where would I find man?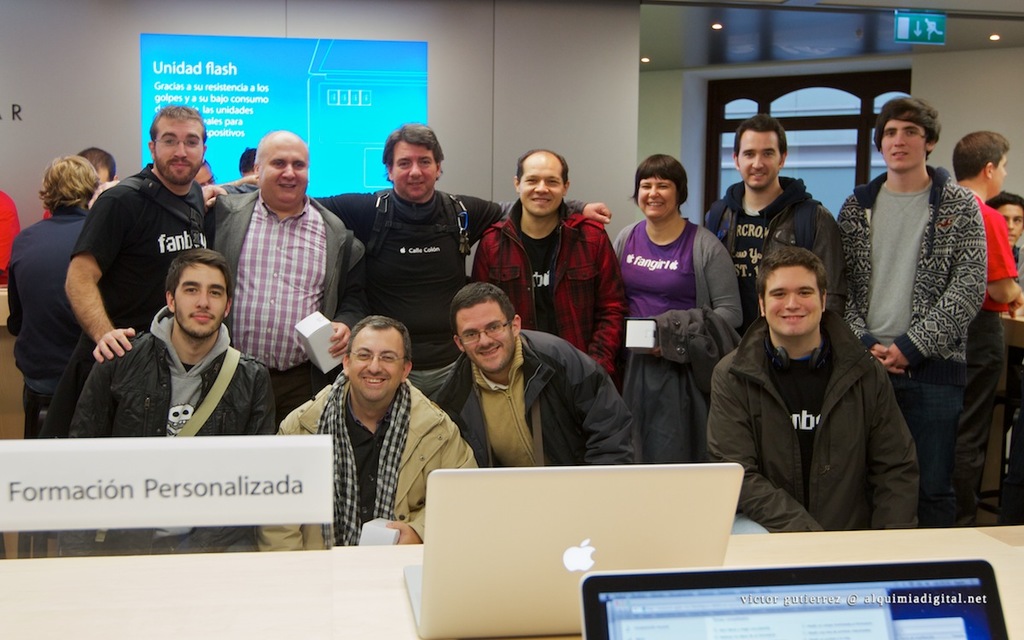
At x1=201, y1=122, x2=614, y2=401.
